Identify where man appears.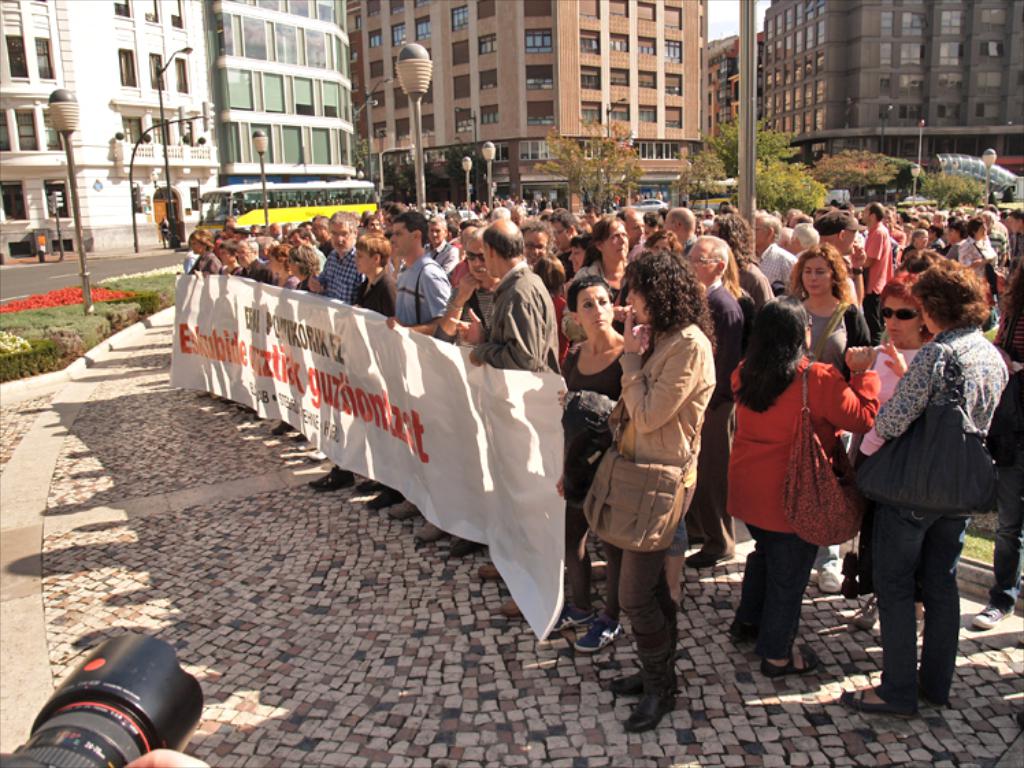
Appears at [left=517, top=218, right=554, bottom=261].
